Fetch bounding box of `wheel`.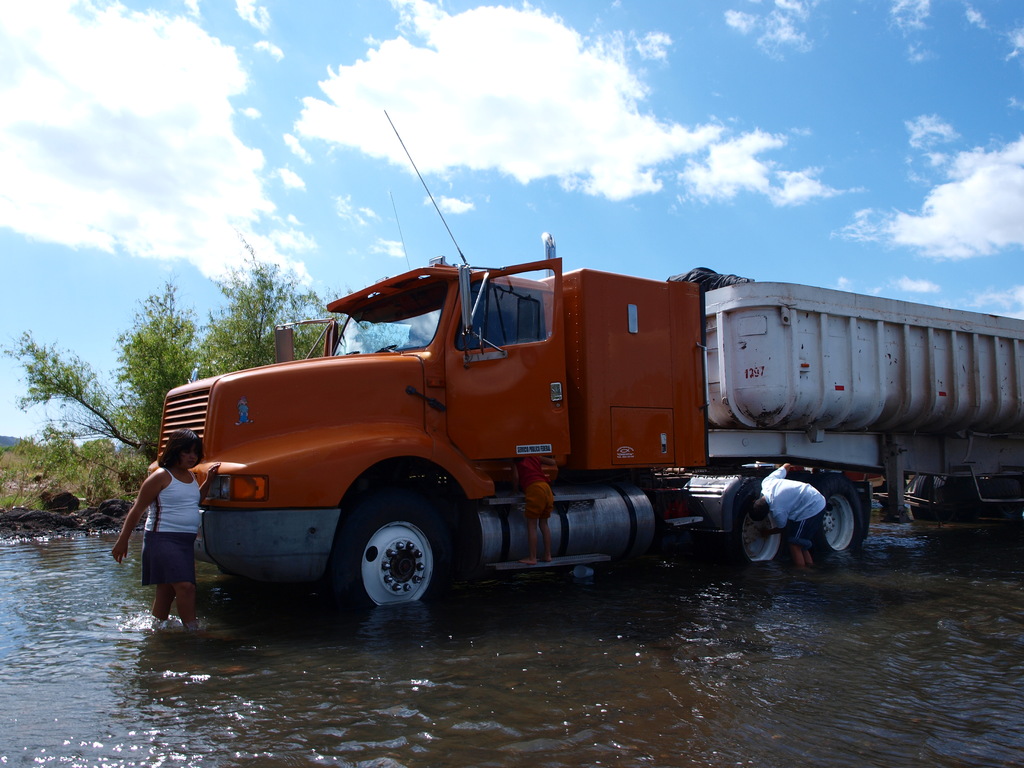
Bbox: (927, 468, 959, 526).
